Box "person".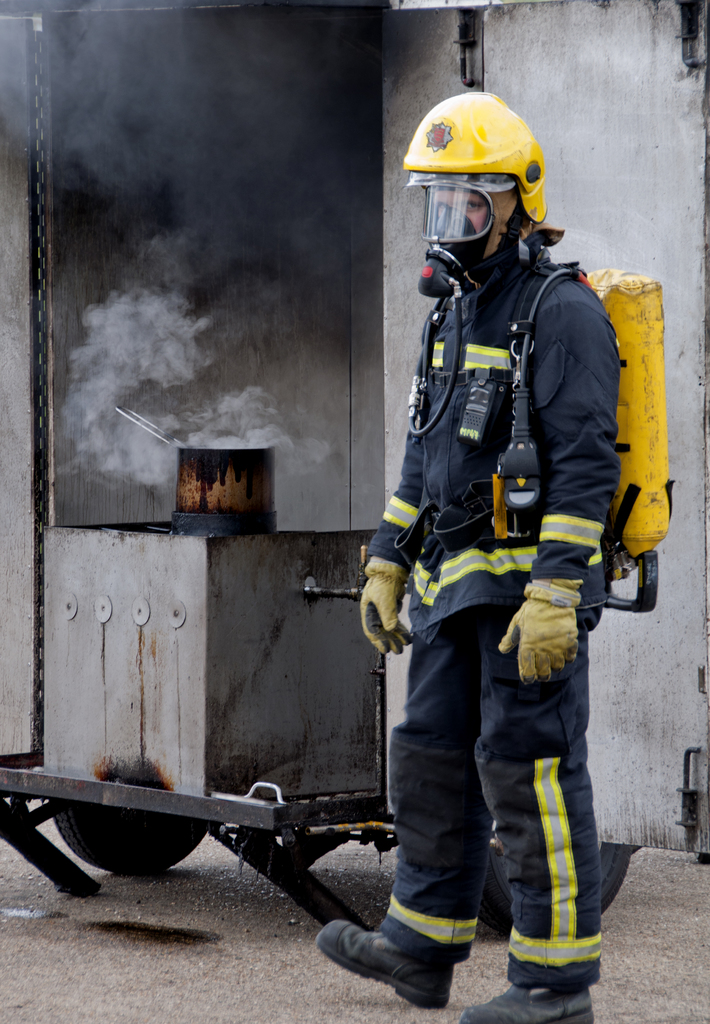
select_region(362, 52, 637, 1023).
